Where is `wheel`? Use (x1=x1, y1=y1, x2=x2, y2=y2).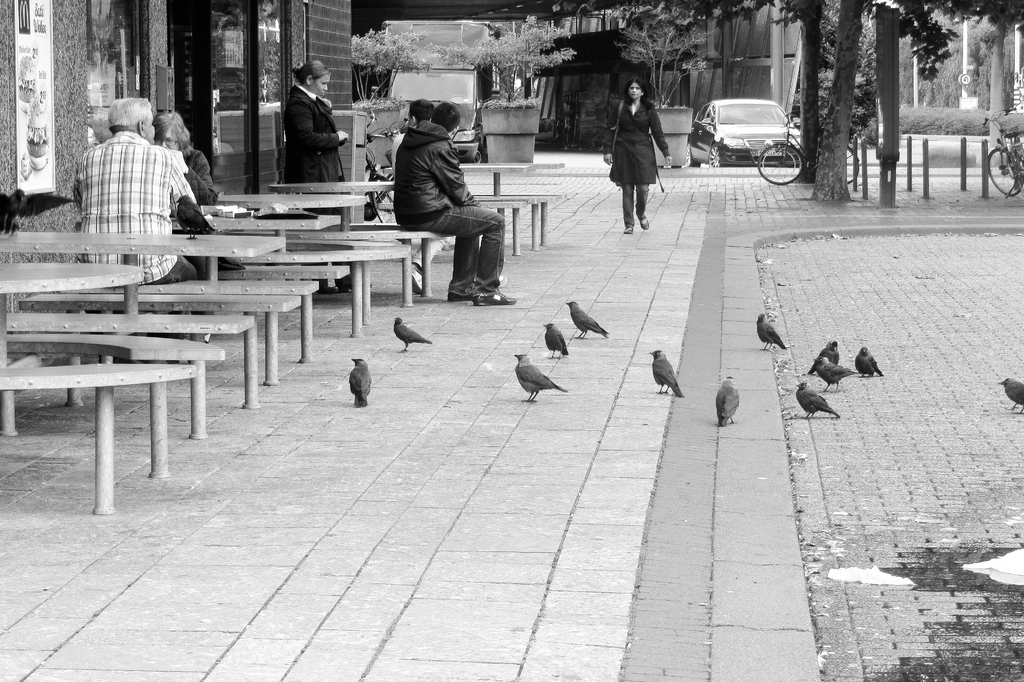
(x1=1016, y1=158, x2=1023, y2=198).
